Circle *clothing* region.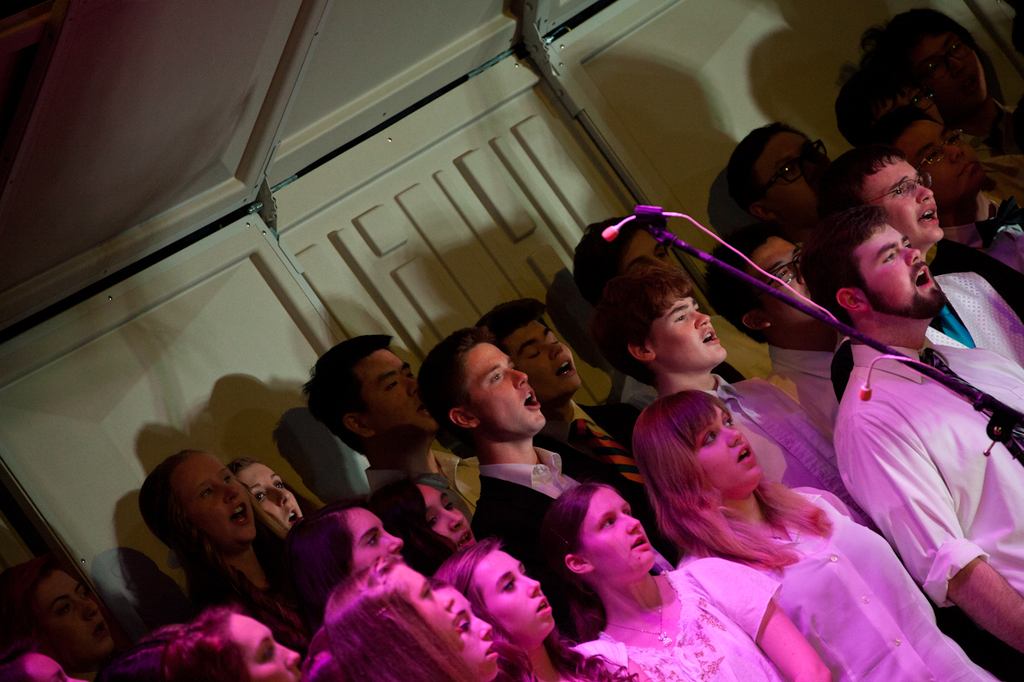
Region: [766,345,846,433].
